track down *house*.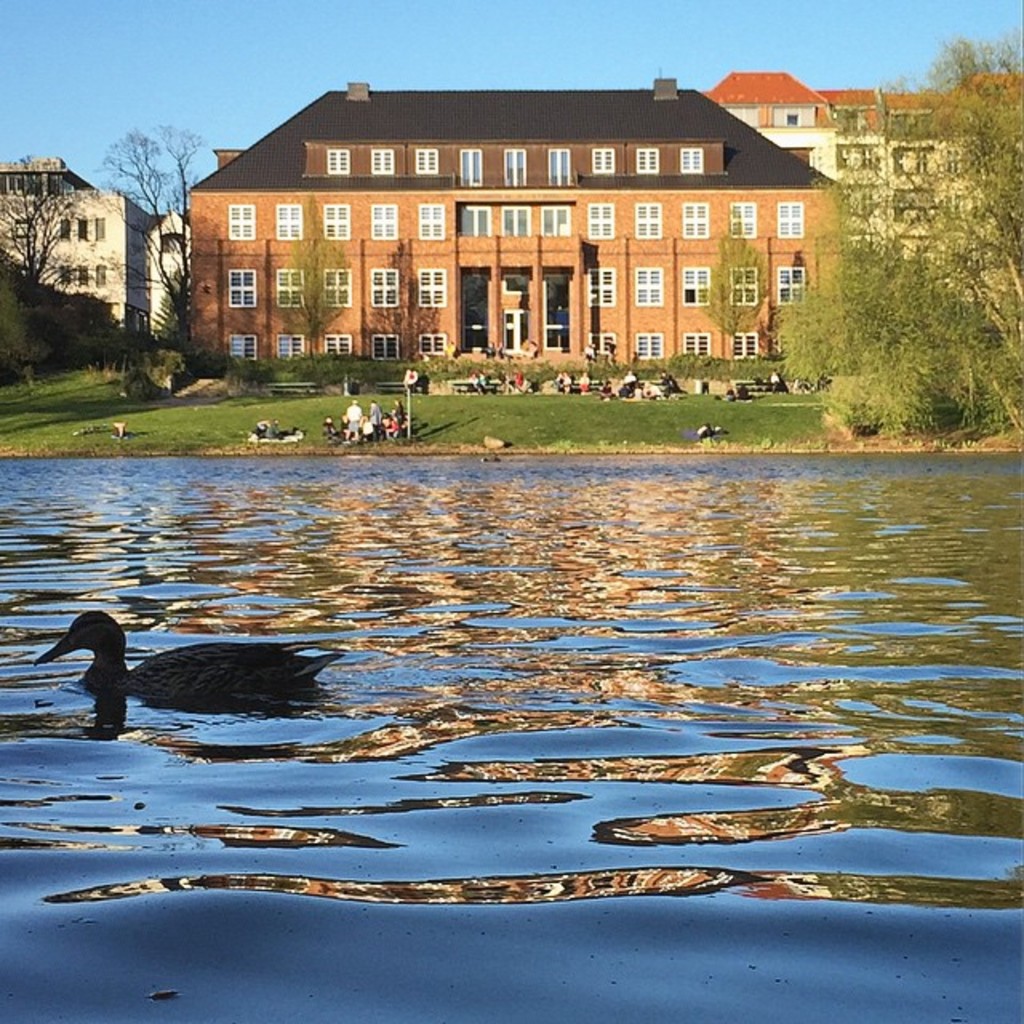
Tracked to (left=710, top=66, right=1022, bottom=331).
